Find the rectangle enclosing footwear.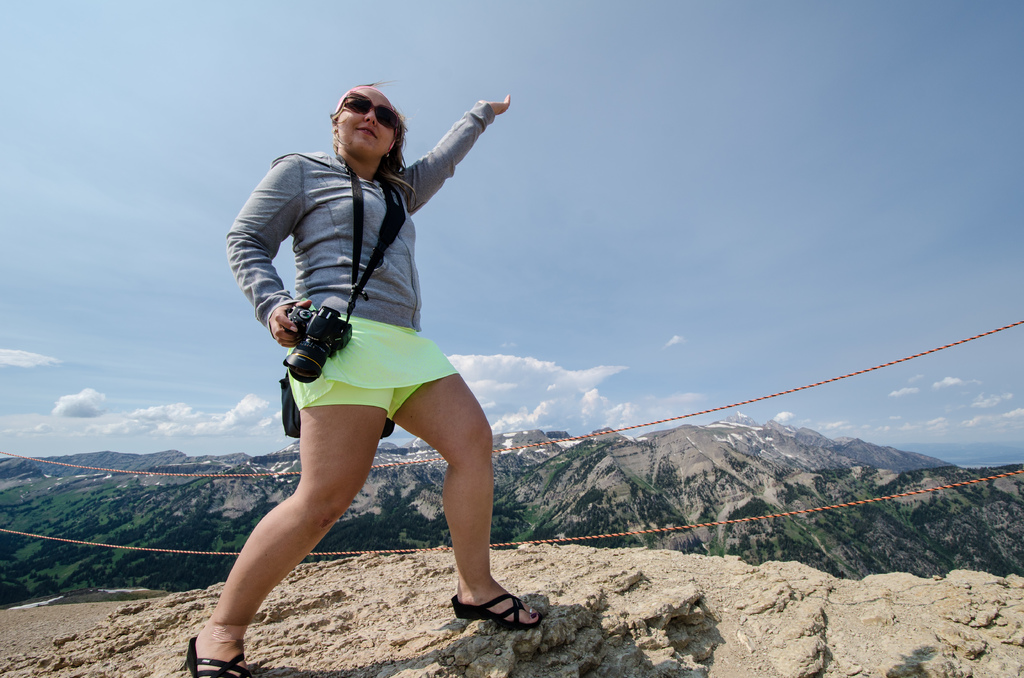
locate(177, 627, 253, 677).
